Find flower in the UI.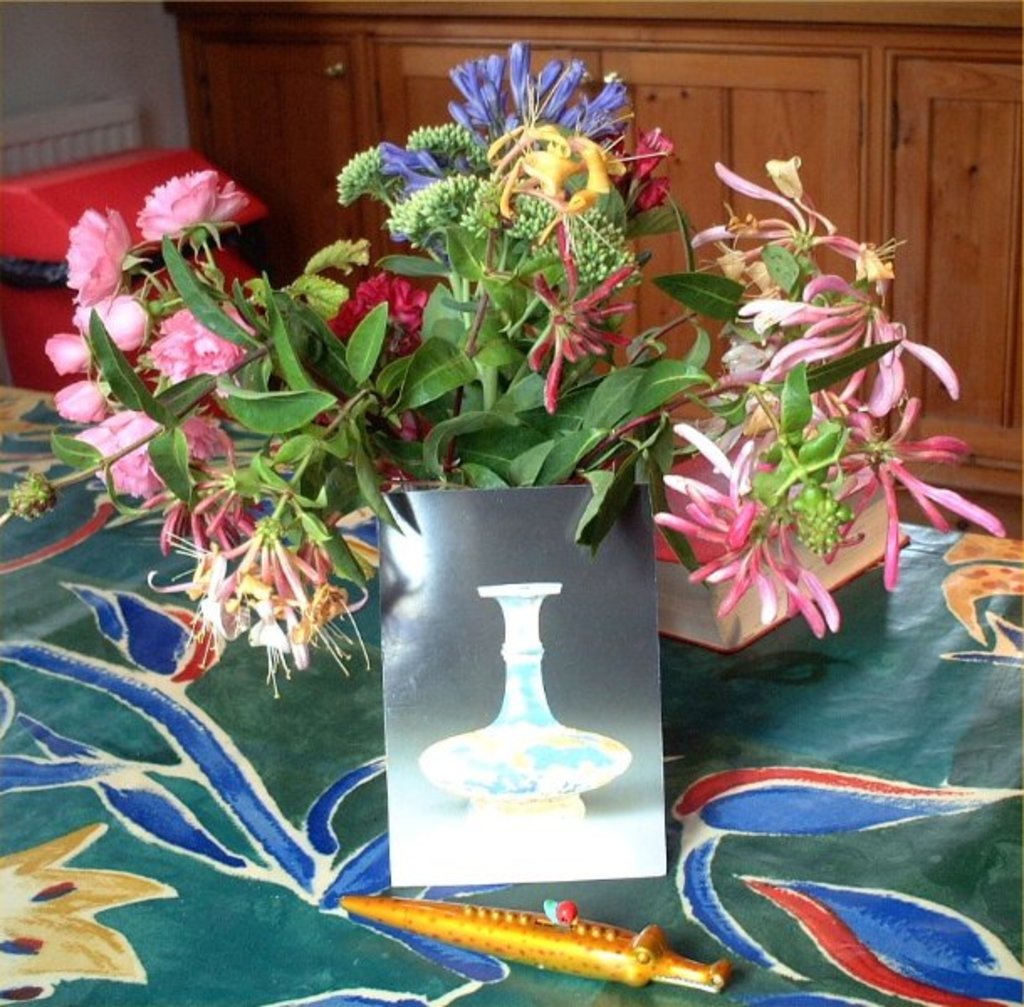
UI element at (854,230,908,282).
